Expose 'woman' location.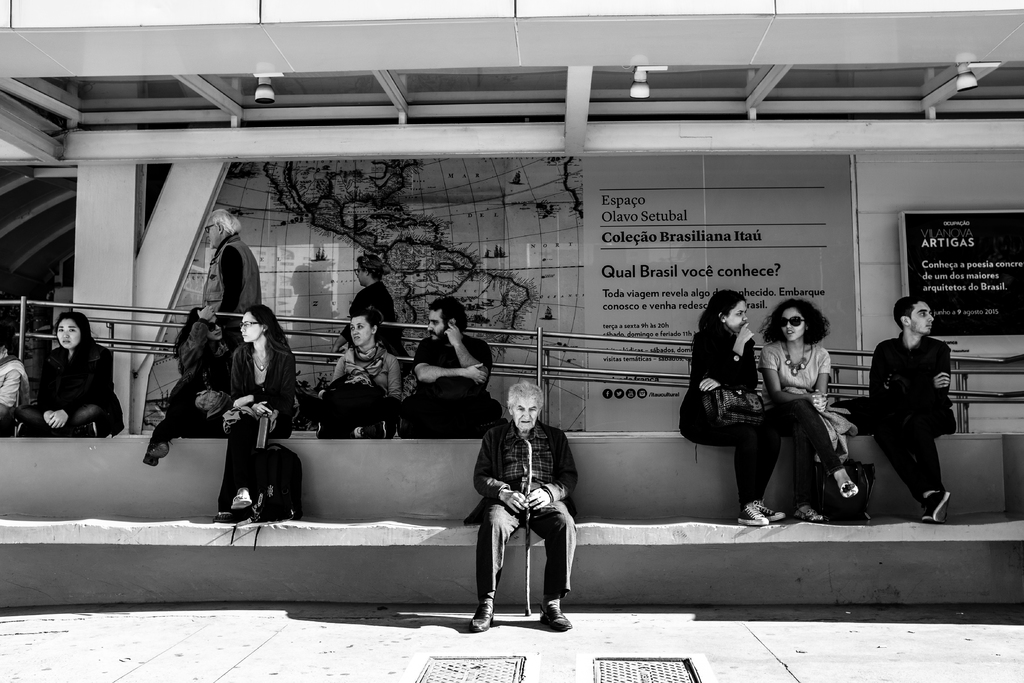
Exposed at {"x1": 761, "y1": 296, "x2": 863, "y2": 522}.
